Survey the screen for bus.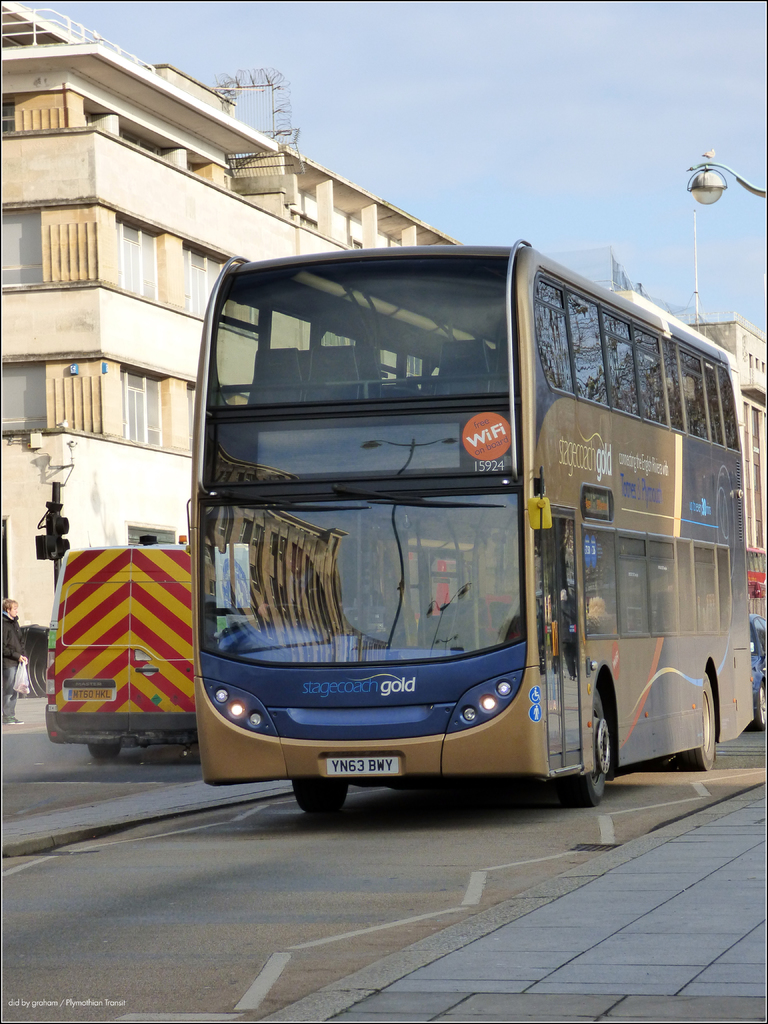
Survey found: l=191, t=232, r=760, b=807.
